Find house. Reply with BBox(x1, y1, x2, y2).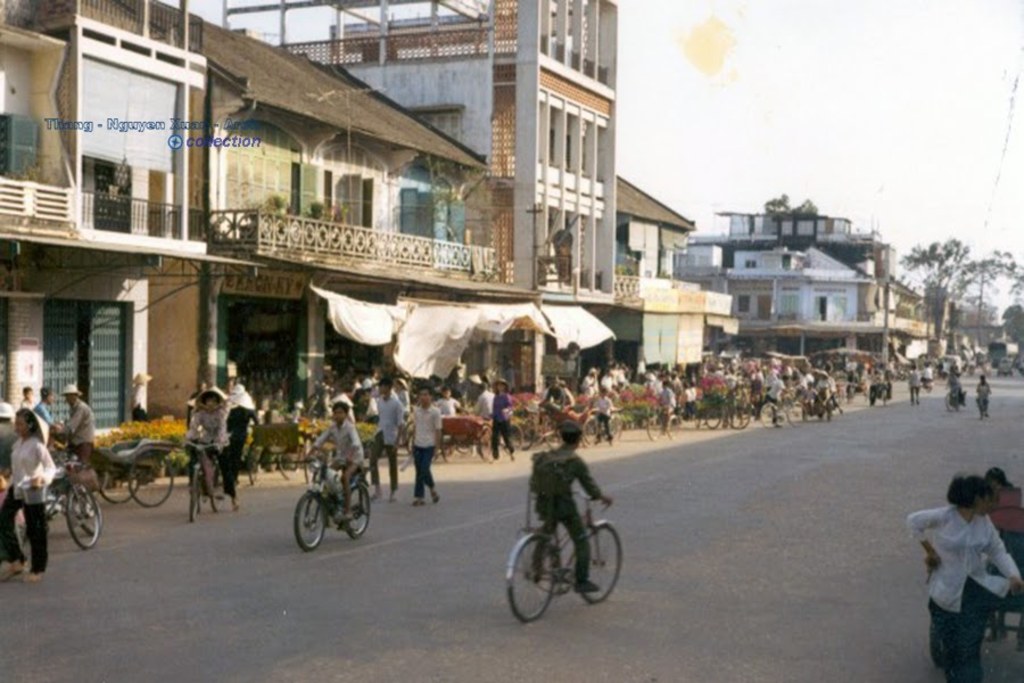
BBox(662, 194, 984, 426).
